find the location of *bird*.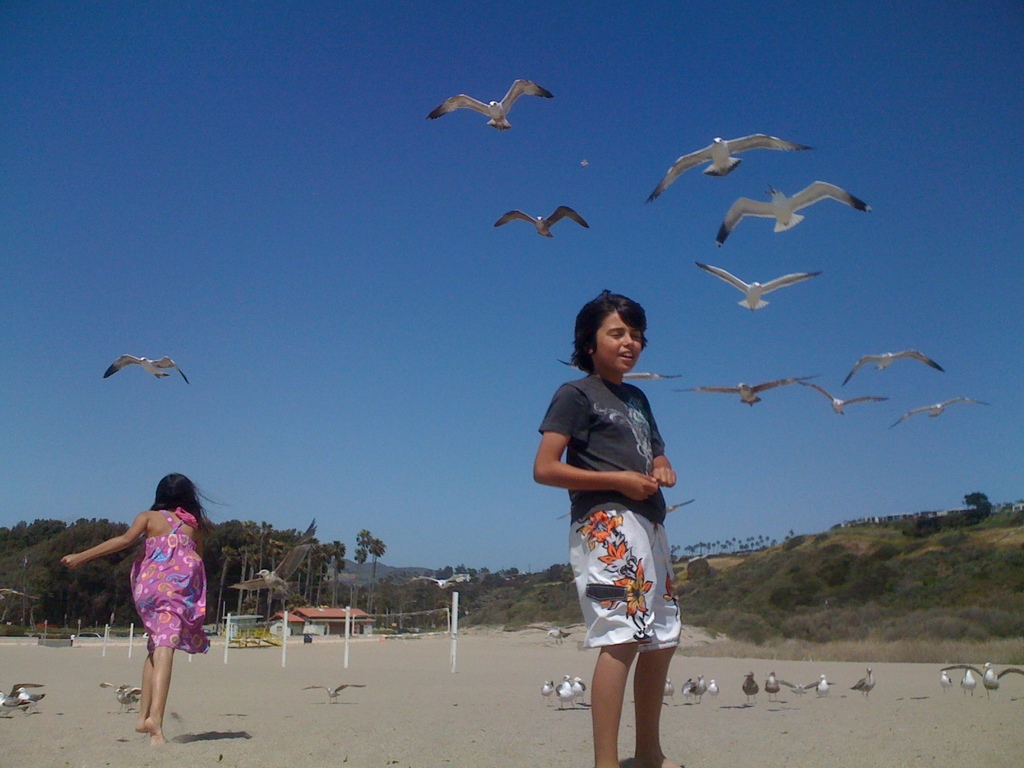
Location: bbox=(963, 668, 975, 693).
